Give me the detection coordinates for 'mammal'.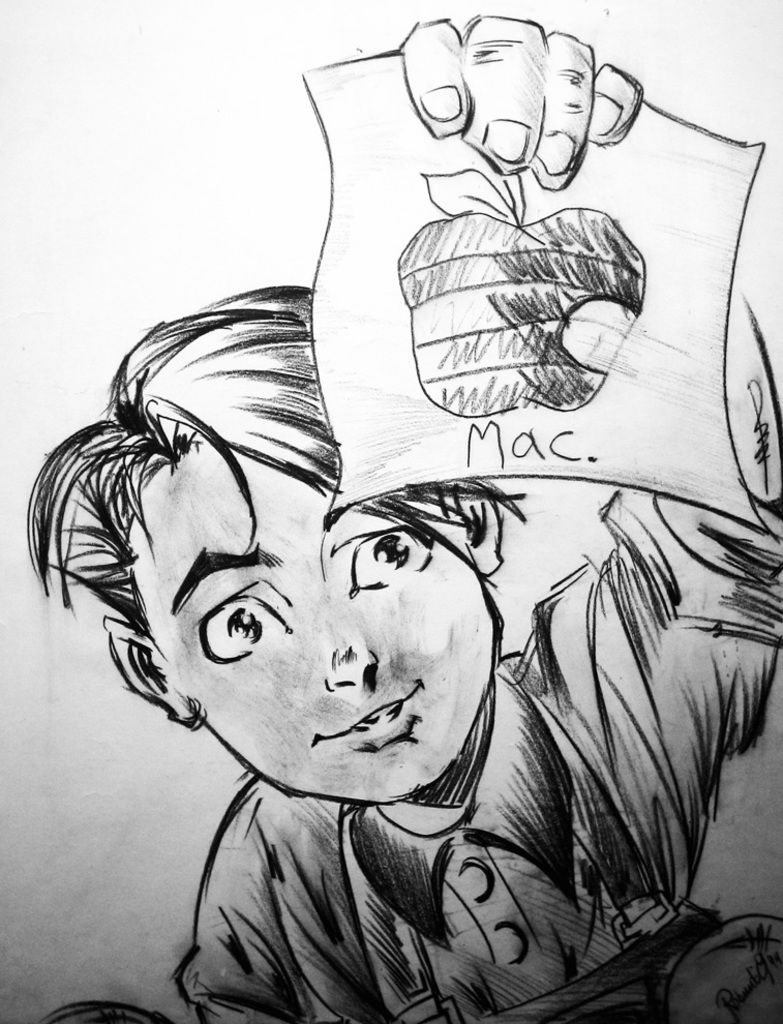
[94, 66, 770, 1021].
